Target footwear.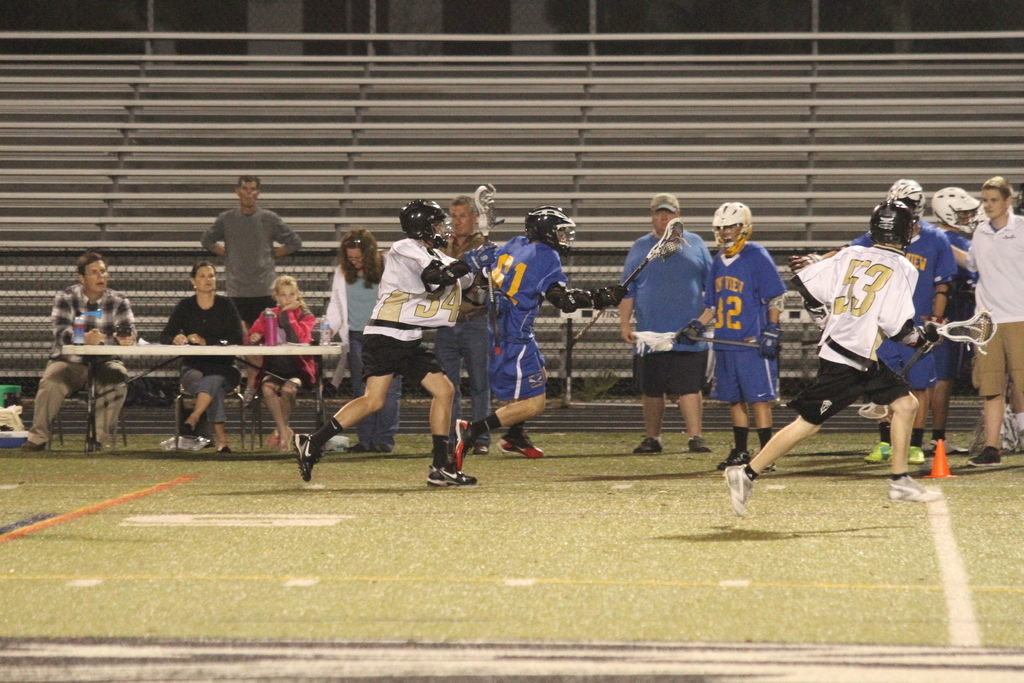
Target region: region(716, 450, 750, 470).
